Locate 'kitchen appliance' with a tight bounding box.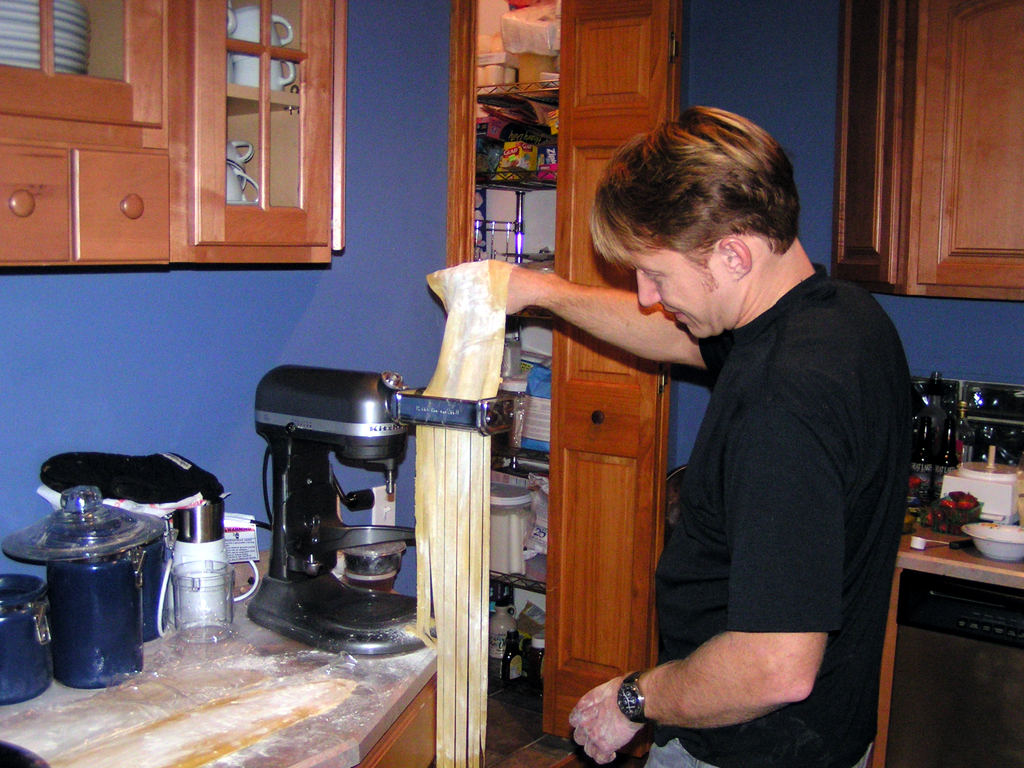
(936, 450, 1023, 531).
